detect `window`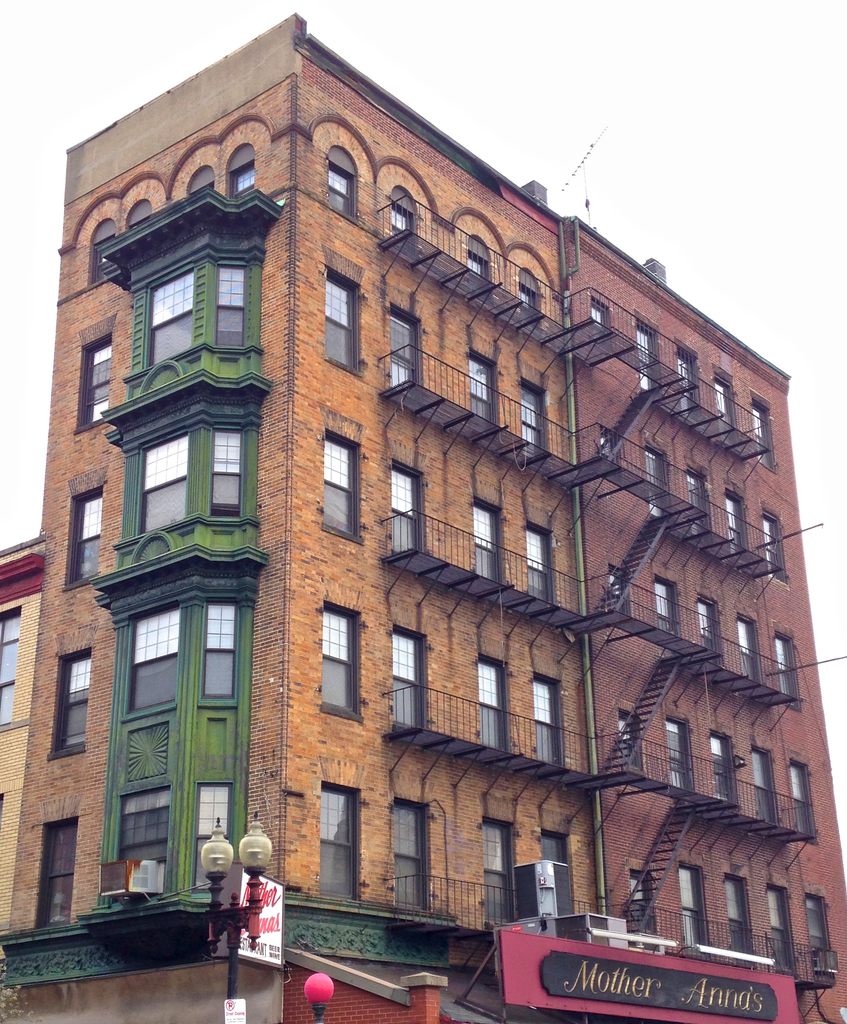
(left=758, top=883, right=793, bottom=968)
